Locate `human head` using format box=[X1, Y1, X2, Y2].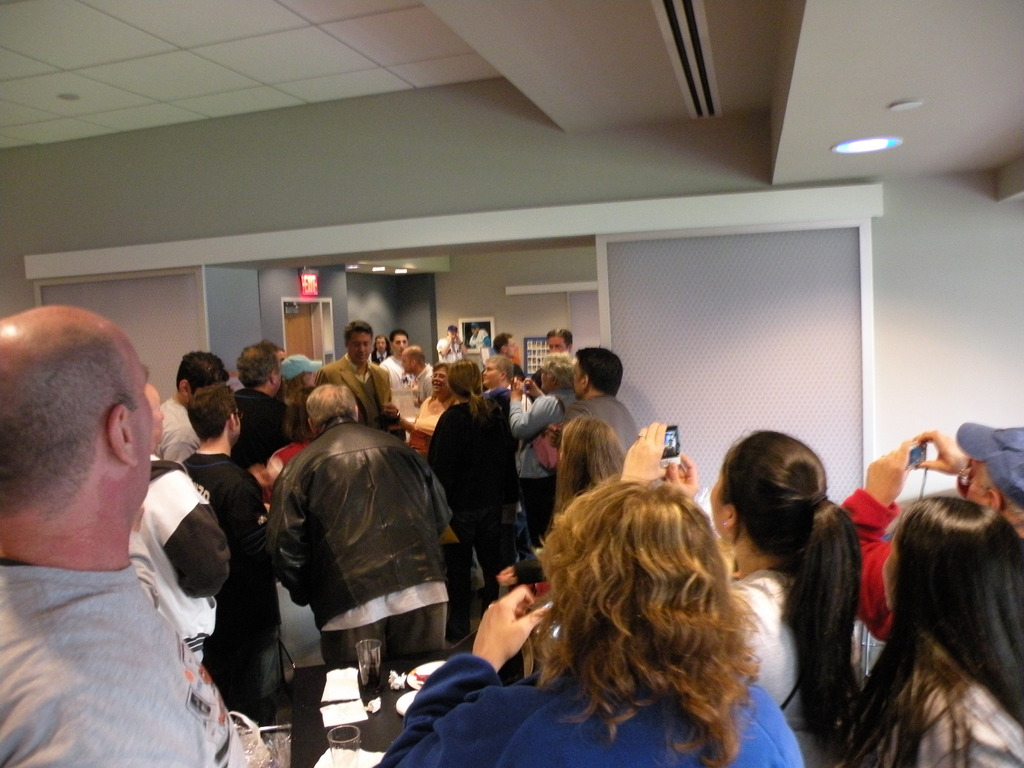
box=[545, 330, 571, 355].
